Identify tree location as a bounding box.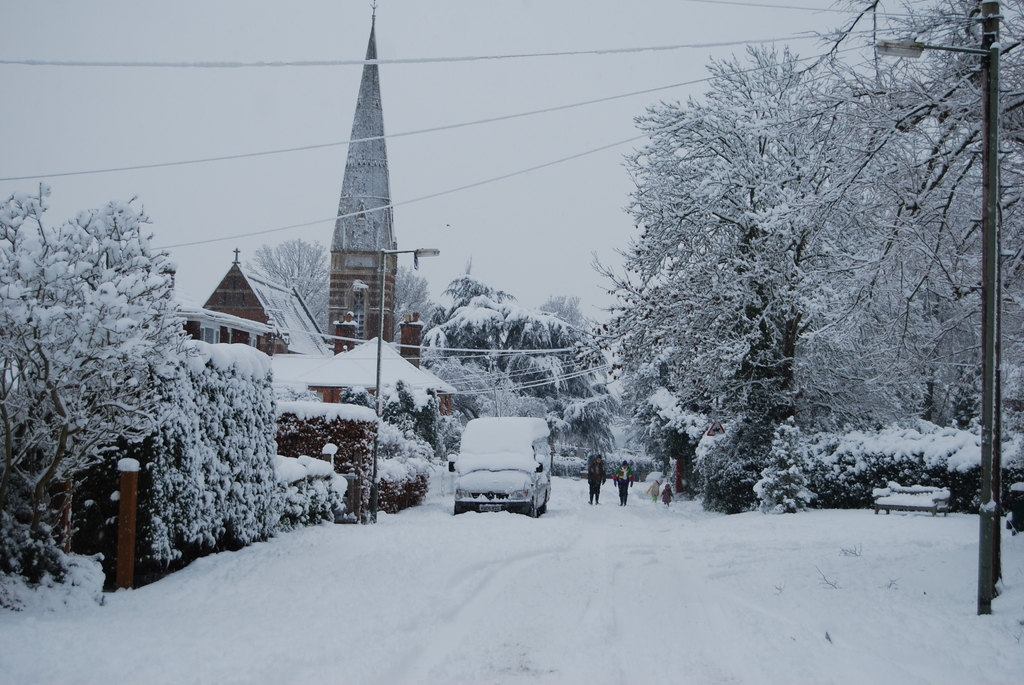
box(0, 182, 186, 530).
